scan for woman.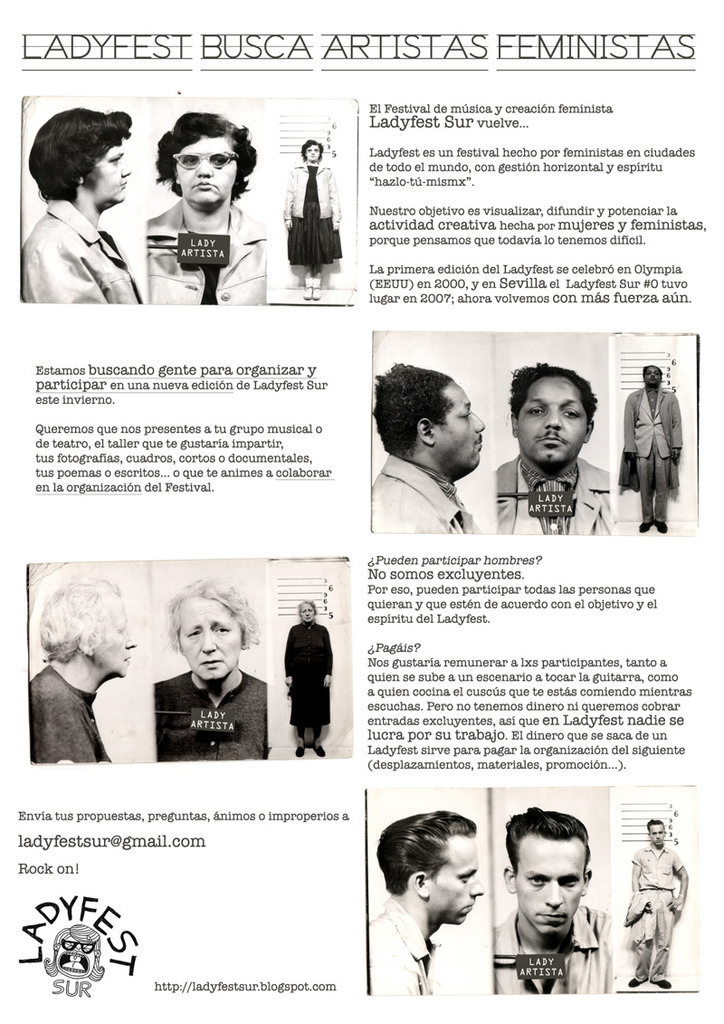
Scan result: locate(114, 113, 271, 292).
